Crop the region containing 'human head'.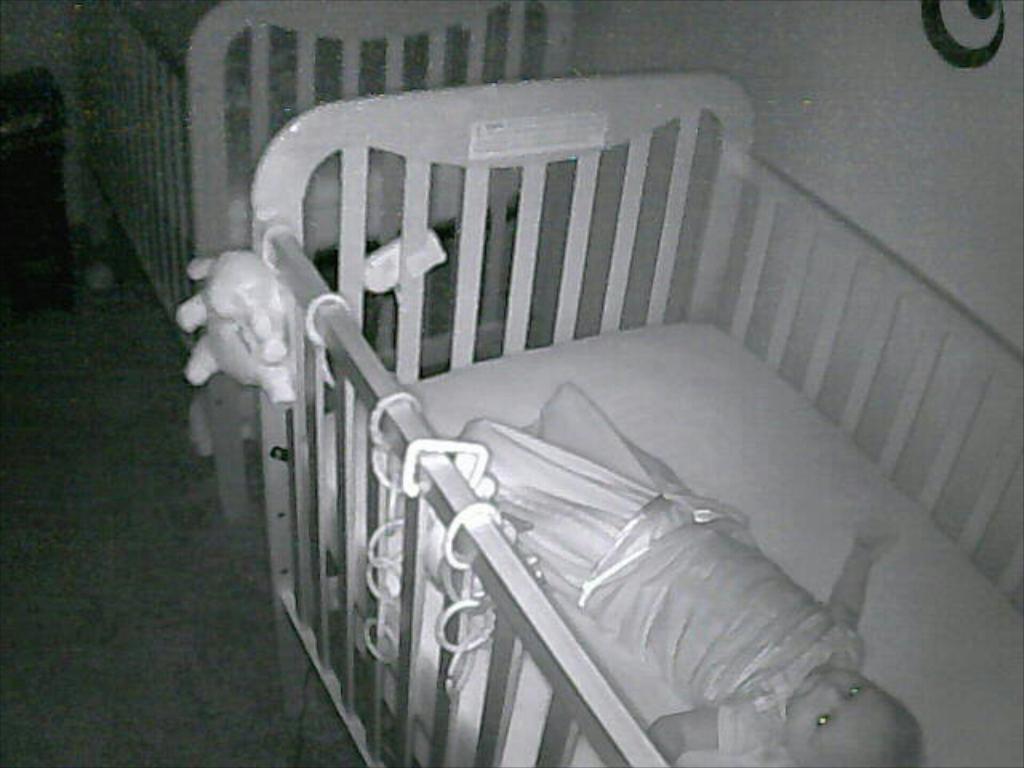
Crop region: <bbox>786, 667, 922, 765</bbox>.
